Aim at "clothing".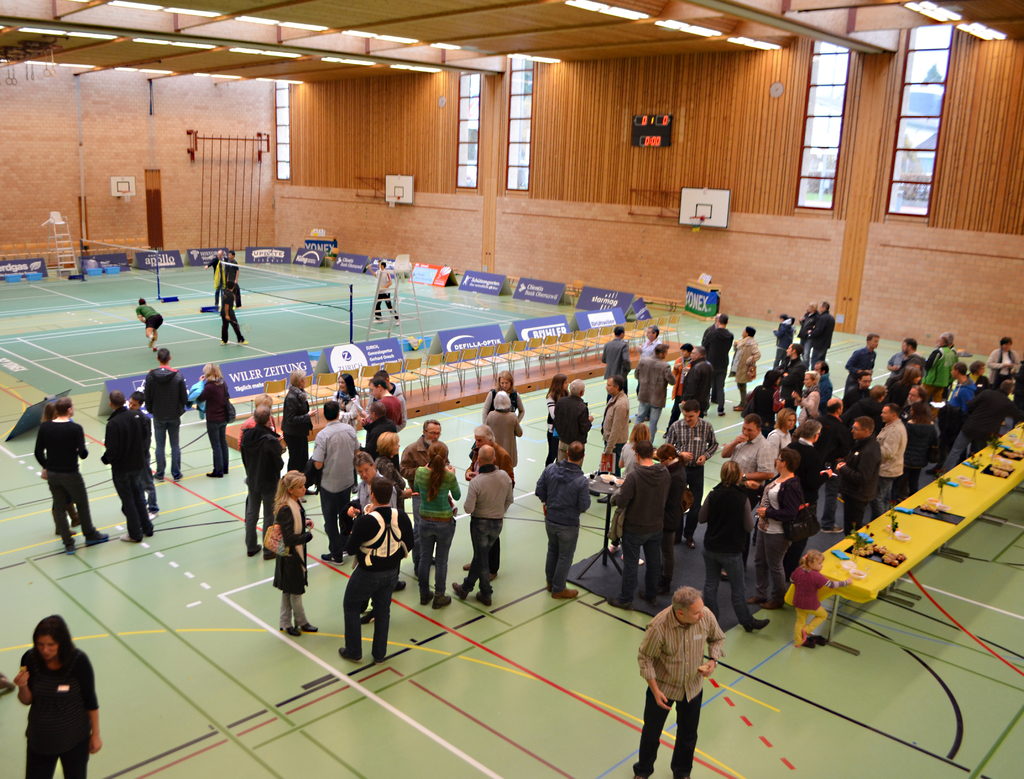
Aimed at [left=529, top=464, right=592, bottom=587].
